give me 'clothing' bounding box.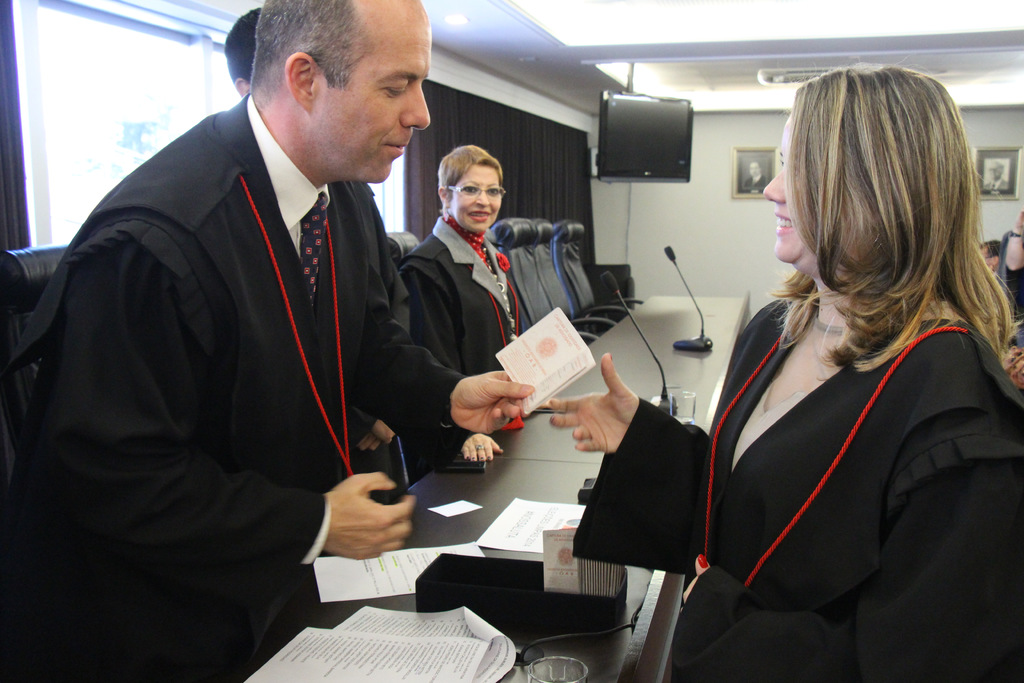
box=[1005, 266, 1023, 315].
